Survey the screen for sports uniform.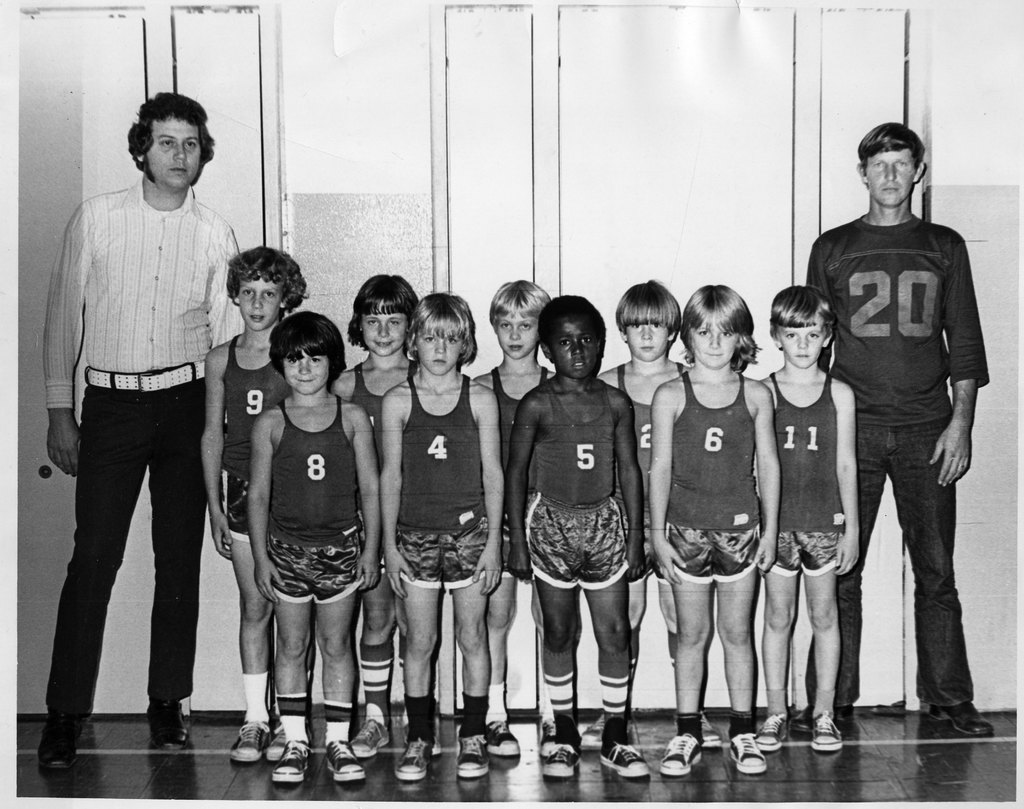
Survey found: locate(264, 398, 365, 610).
